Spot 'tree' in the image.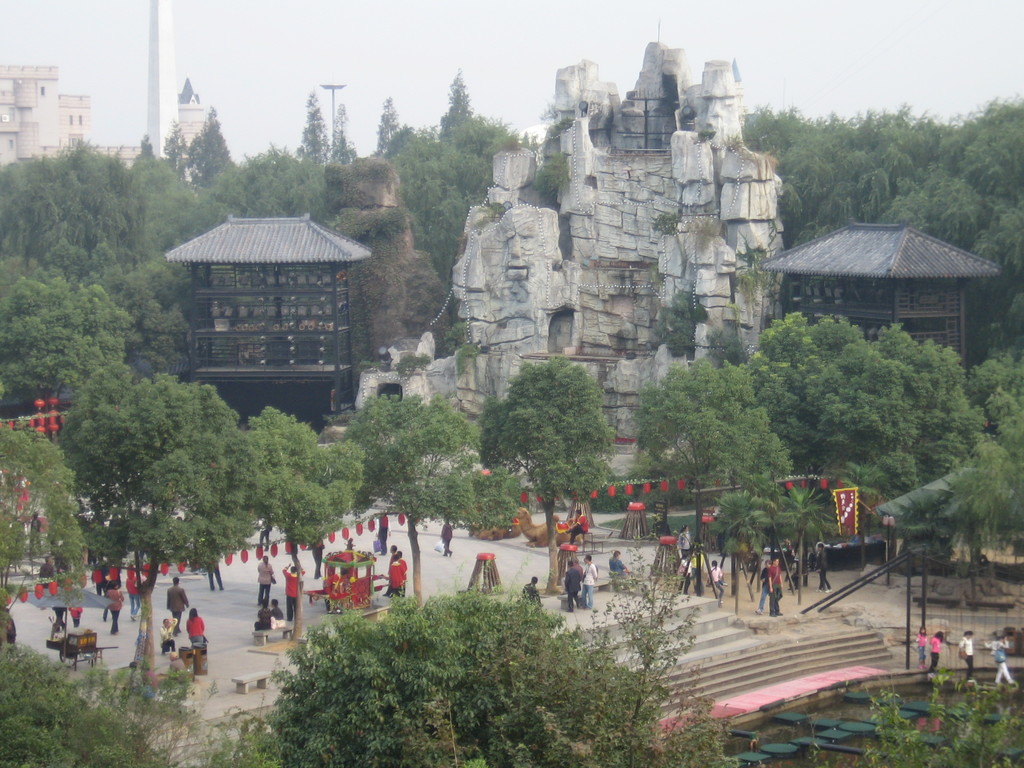
'tree' found at (373,93,397,159).
